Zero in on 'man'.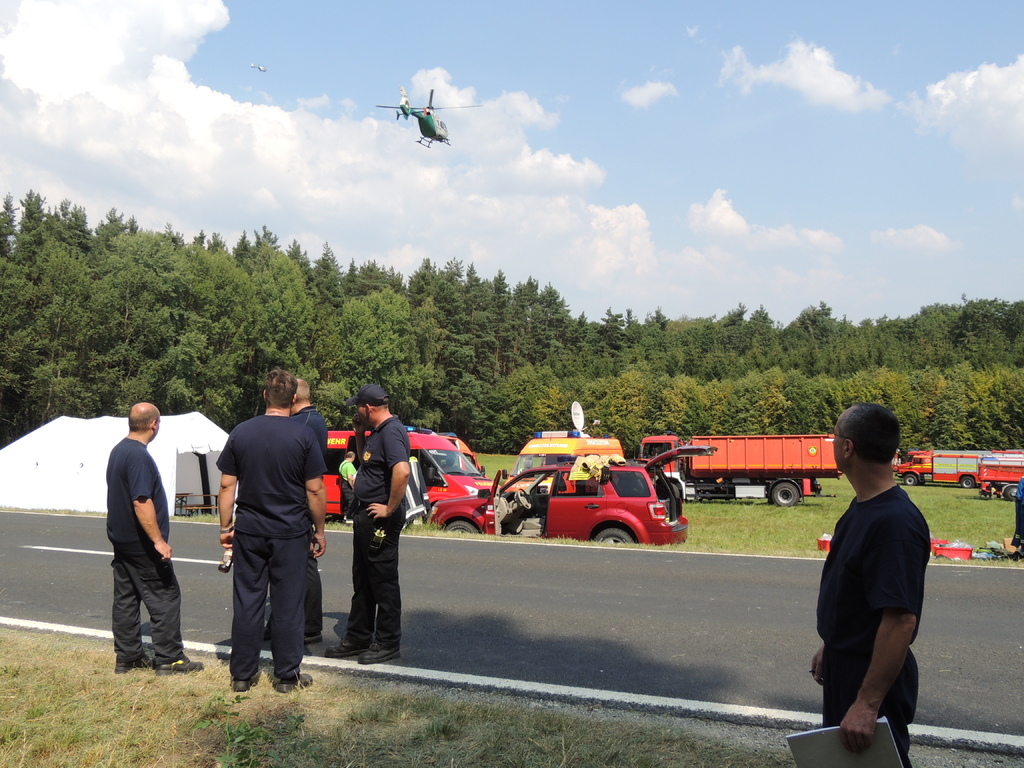
Zeroed in: pyautogui.locateOnScreen(342, 383, 407, 666).
